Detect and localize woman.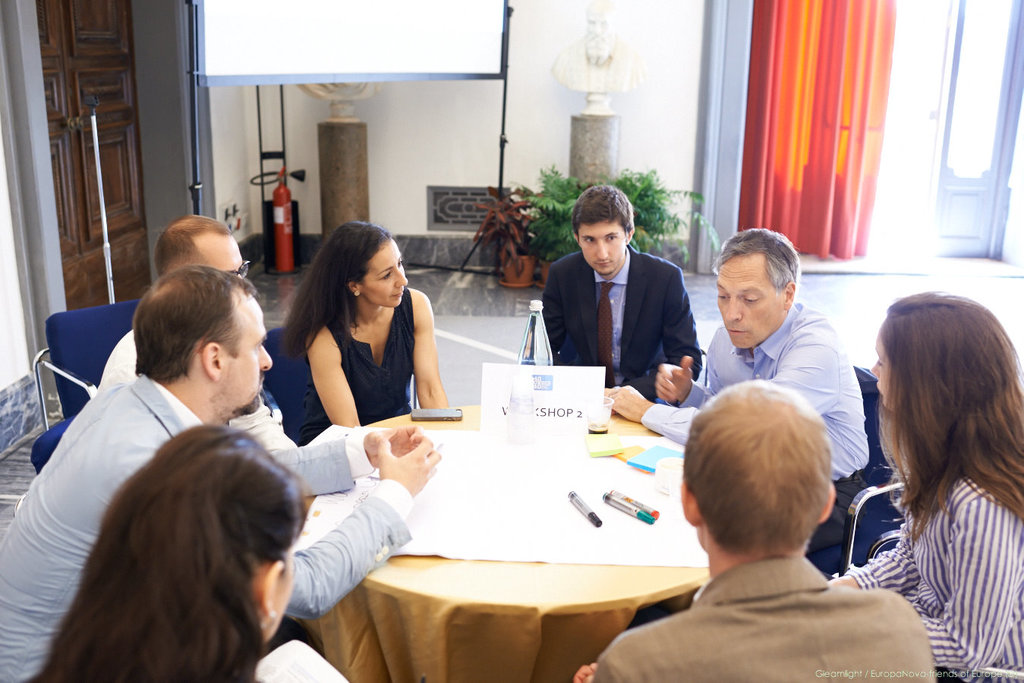
Localized at box=[27, 439, 354, 682].
